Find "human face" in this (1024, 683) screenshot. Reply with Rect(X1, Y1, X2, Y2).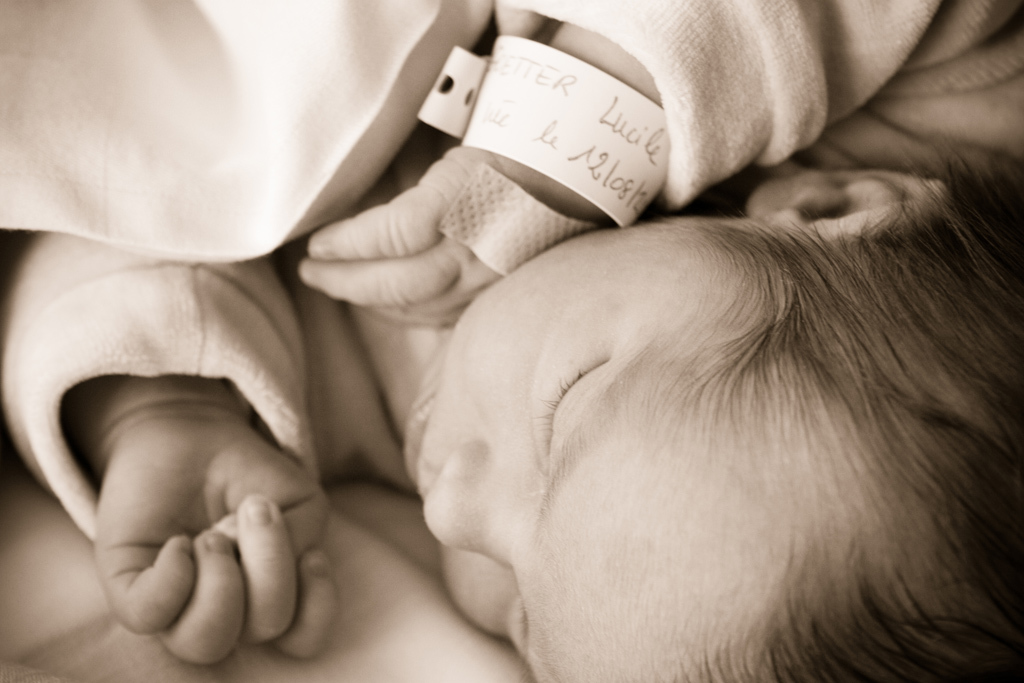
Rect(404, 219, 787, 682).
